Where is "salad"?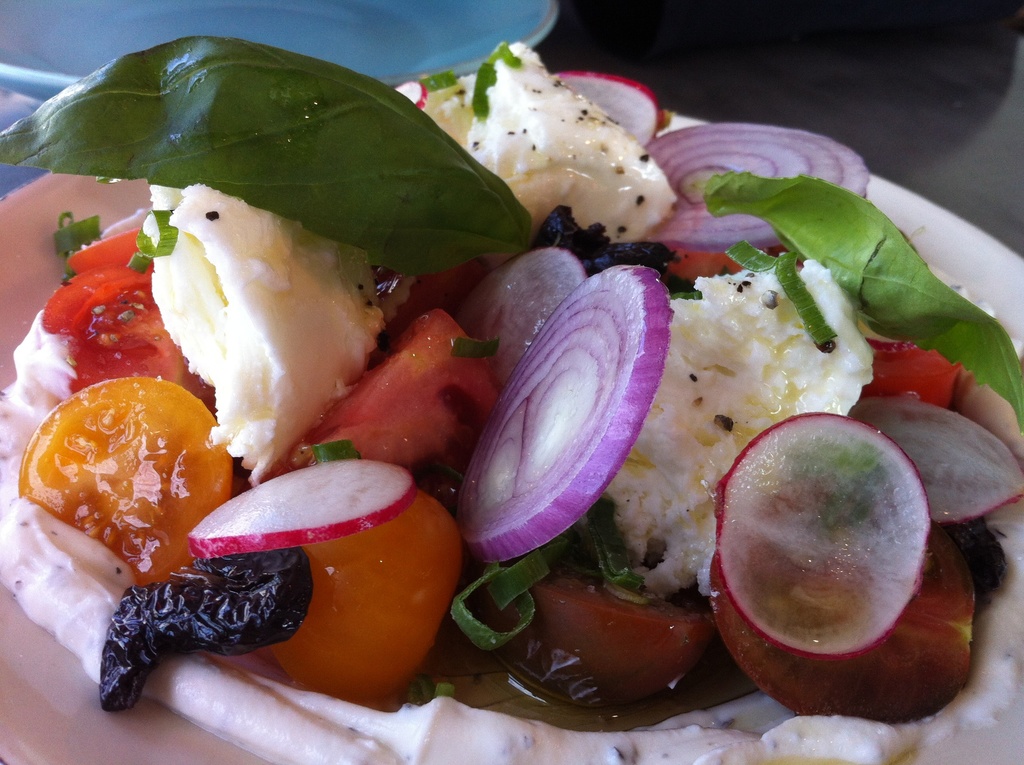
select_region(0, 37, 1023, 764).
